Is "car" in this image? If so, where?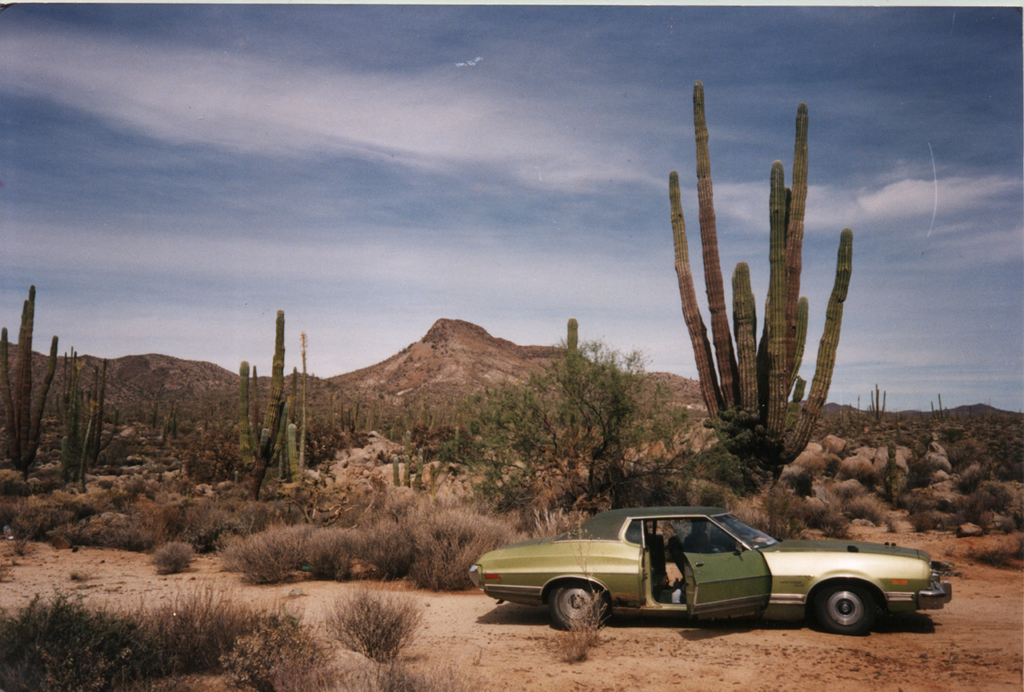
Yes, at (468, 505, 952, 634).
